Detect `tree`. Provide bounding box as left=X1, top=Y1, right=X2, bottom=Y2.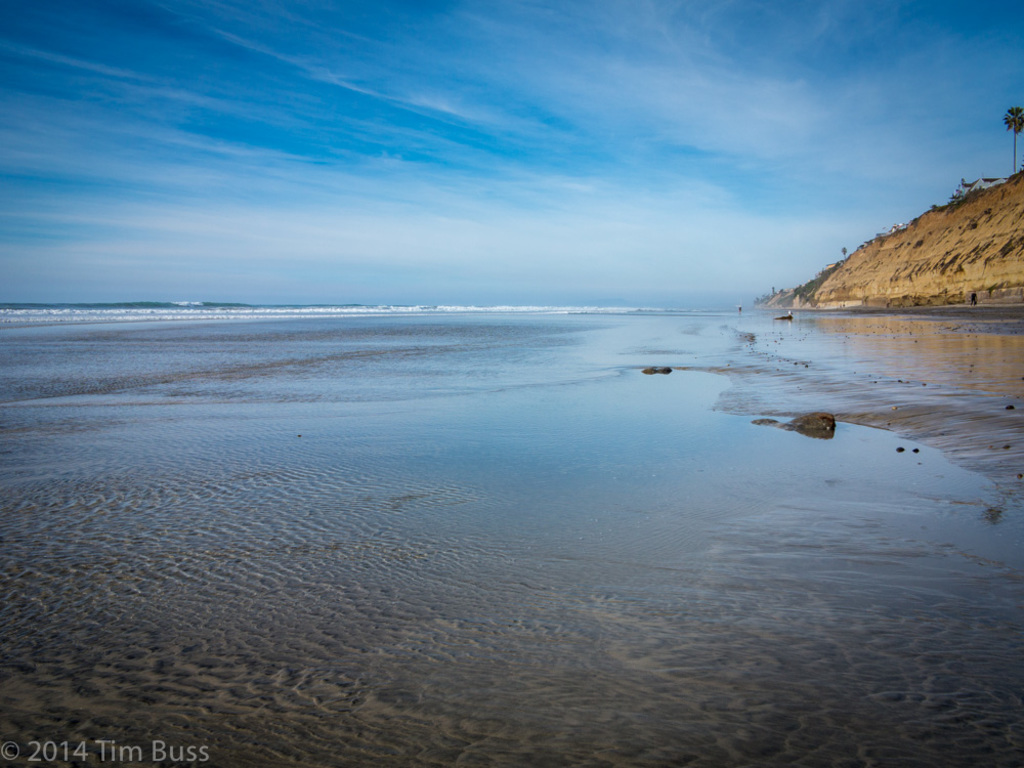
left=1005, top=105, right=1023, bottom=174.
